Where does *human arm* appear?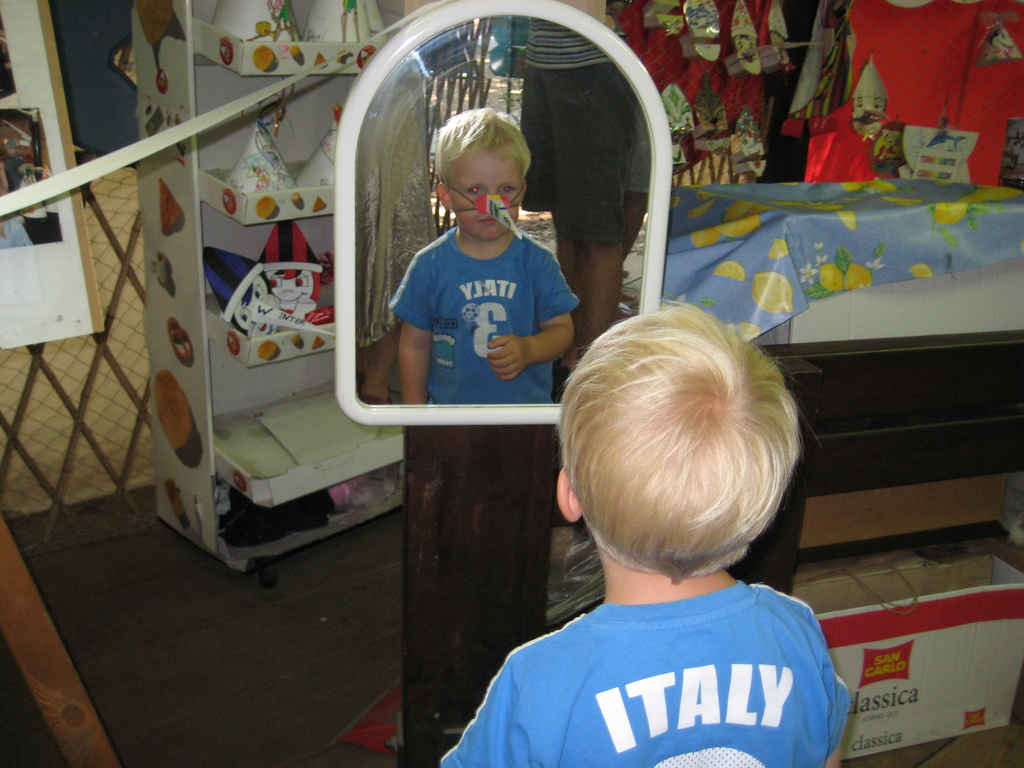
Appears at 444 659 536 767.
